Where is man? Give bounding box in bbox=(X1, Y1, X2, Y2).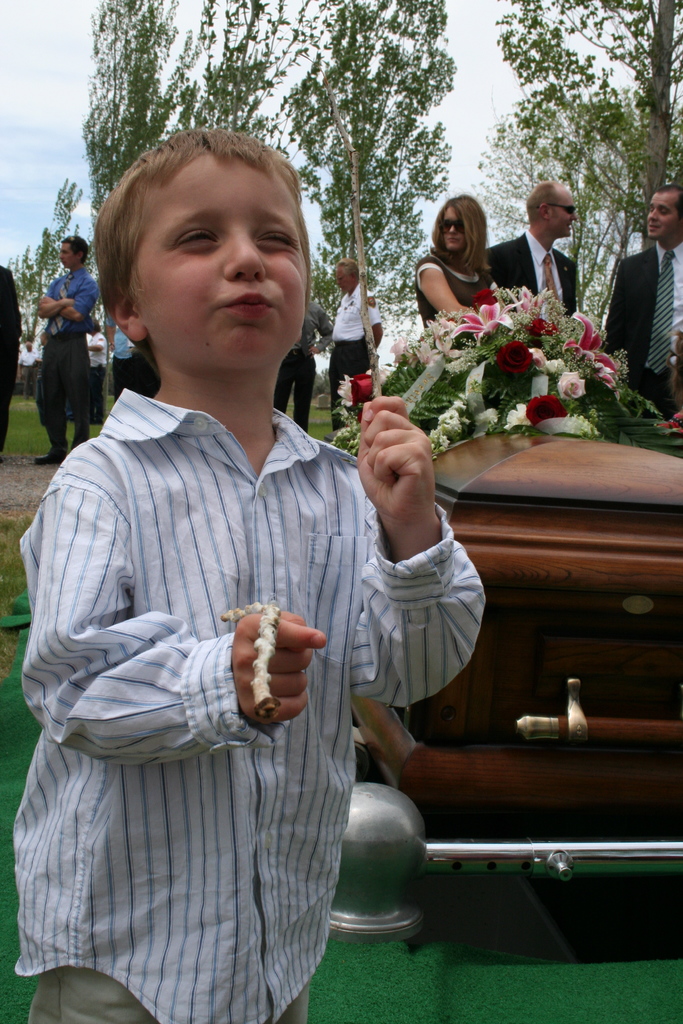
bbox=(21, 335, 42, 399).
